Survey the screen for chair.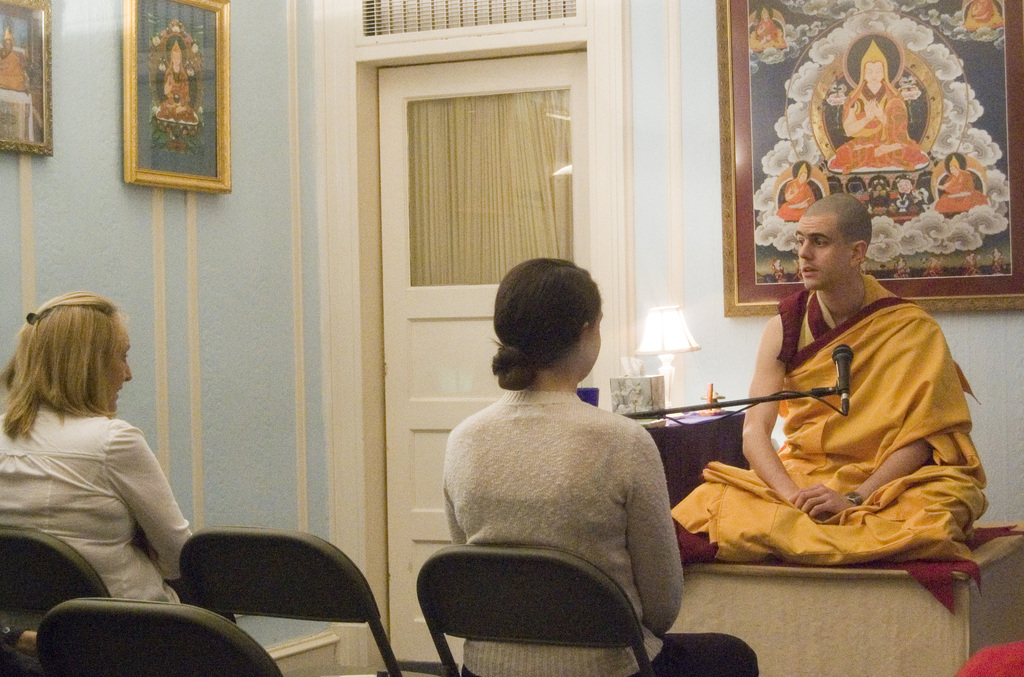
Survey found: {"left": 412, "top": 541, "right": 657, "bottom": 676}.
